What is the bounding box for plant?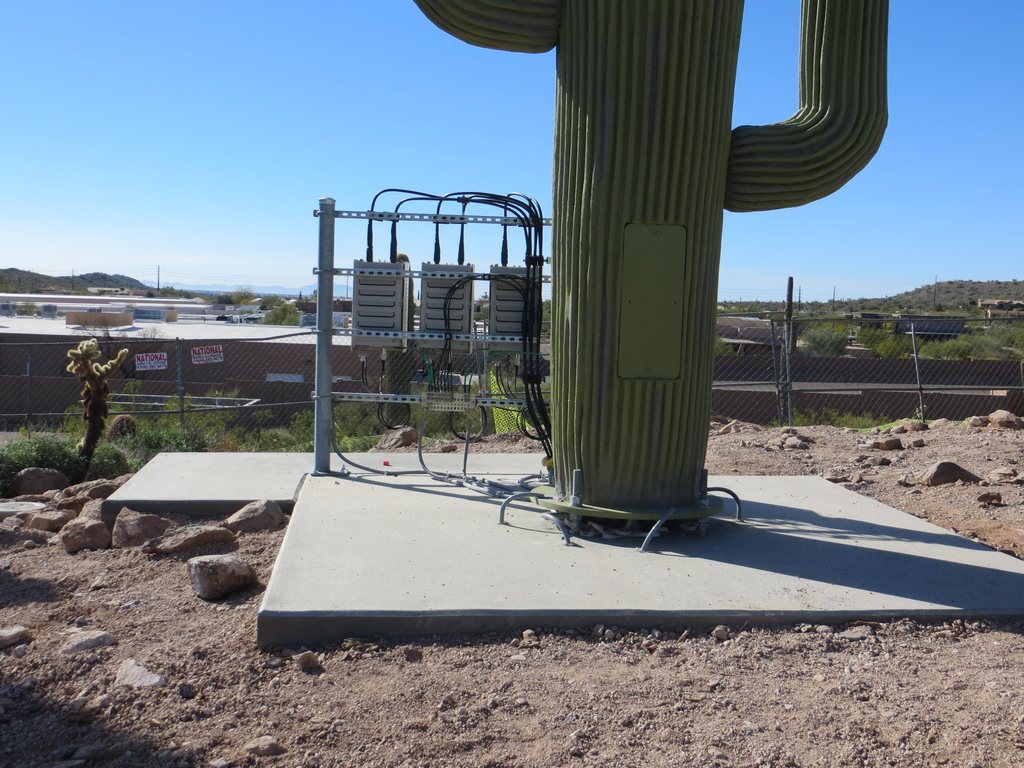
region(36, 314, 115, 460).
